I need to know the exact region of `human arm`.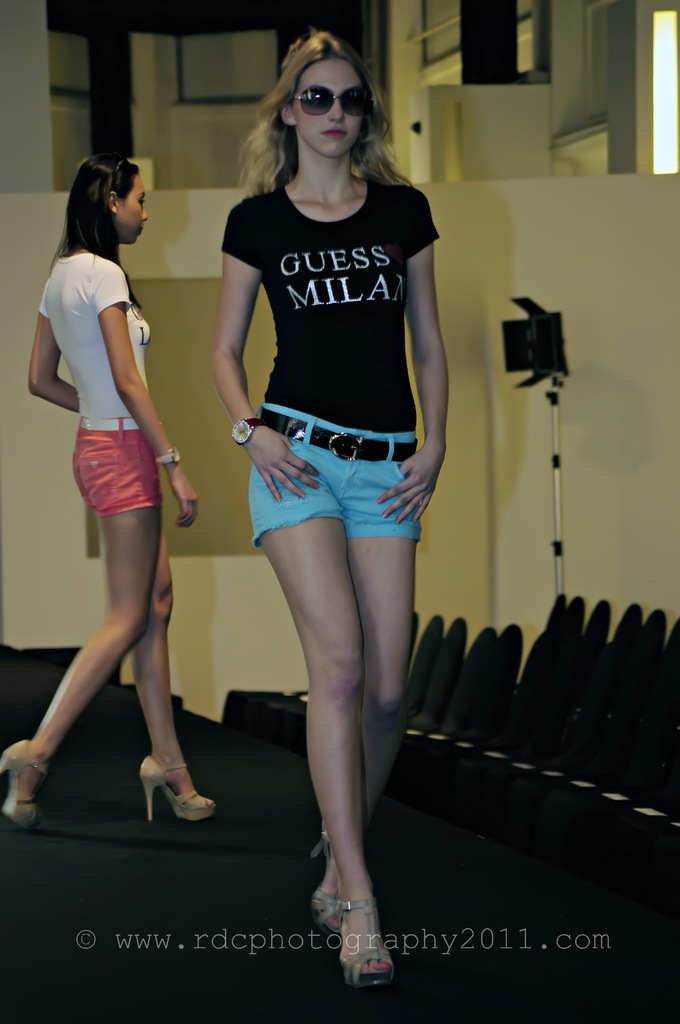
Region: (218,204,323,499).
